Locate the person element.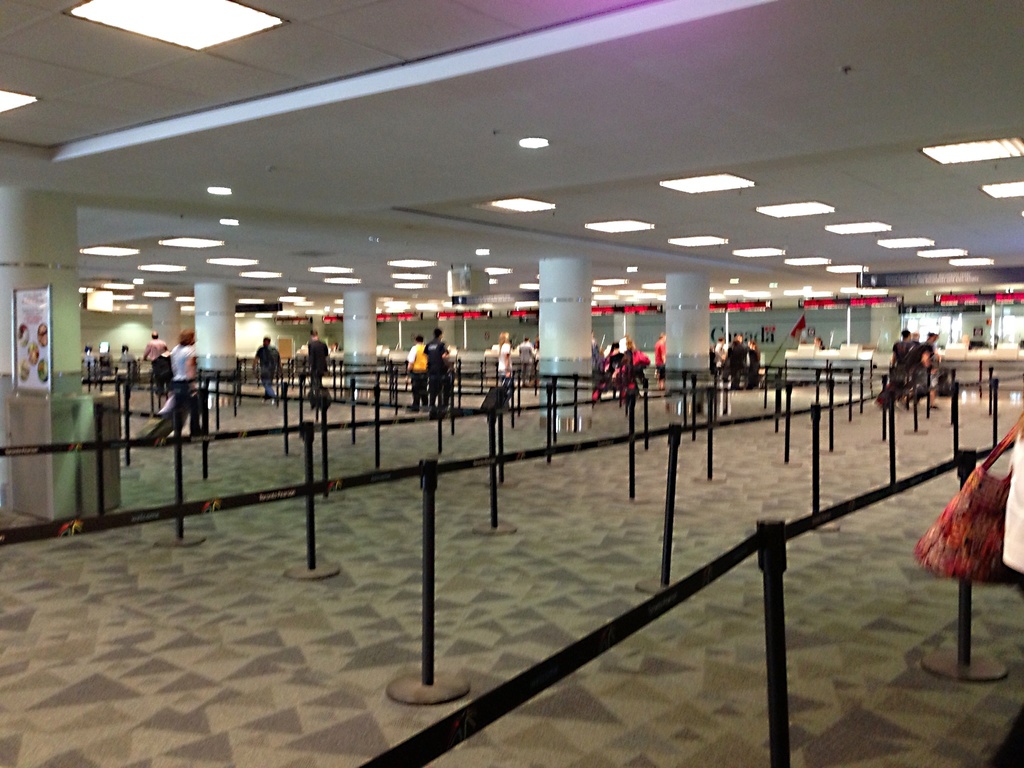
Element bbox: <bbox>428, 332, 448, 397</bbox>.
